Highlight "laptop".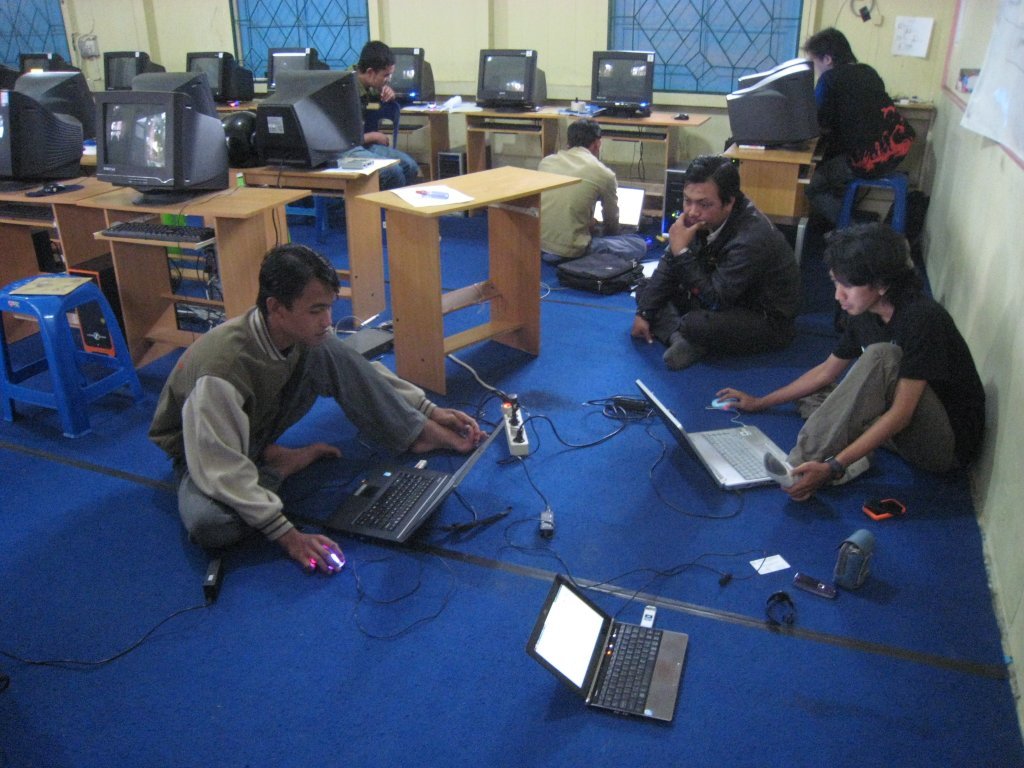
Highlighted region: bbox=(593, 186, 646, 236).
